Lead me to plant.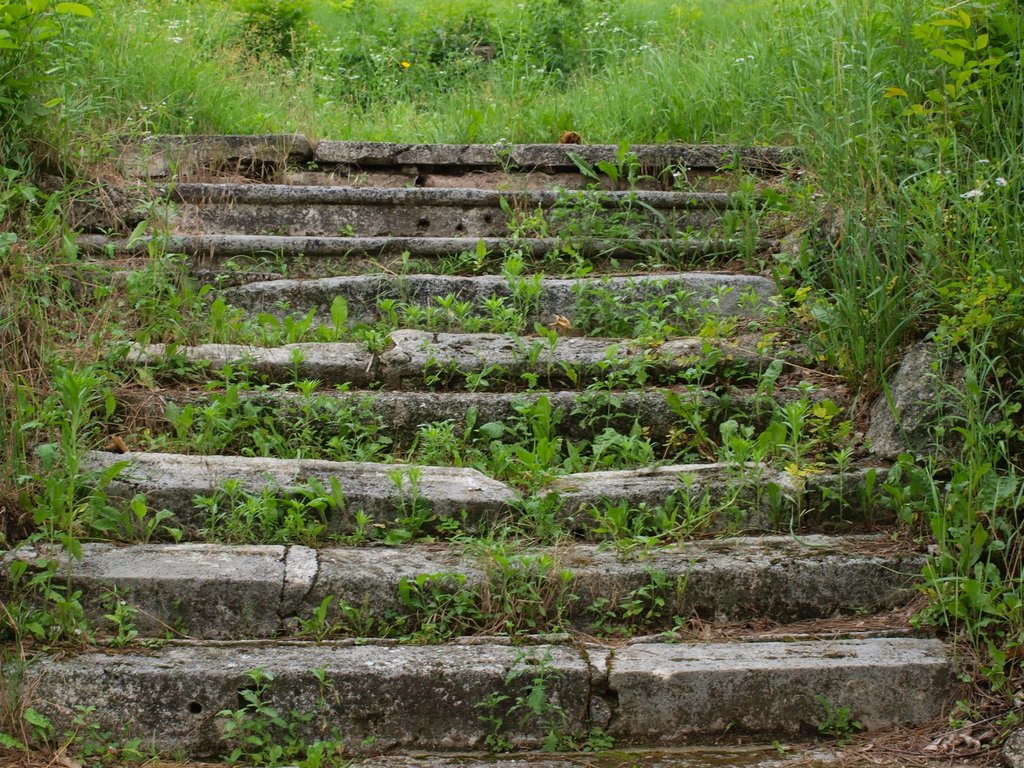
Lead to box=[463, 643, 600, 749].
